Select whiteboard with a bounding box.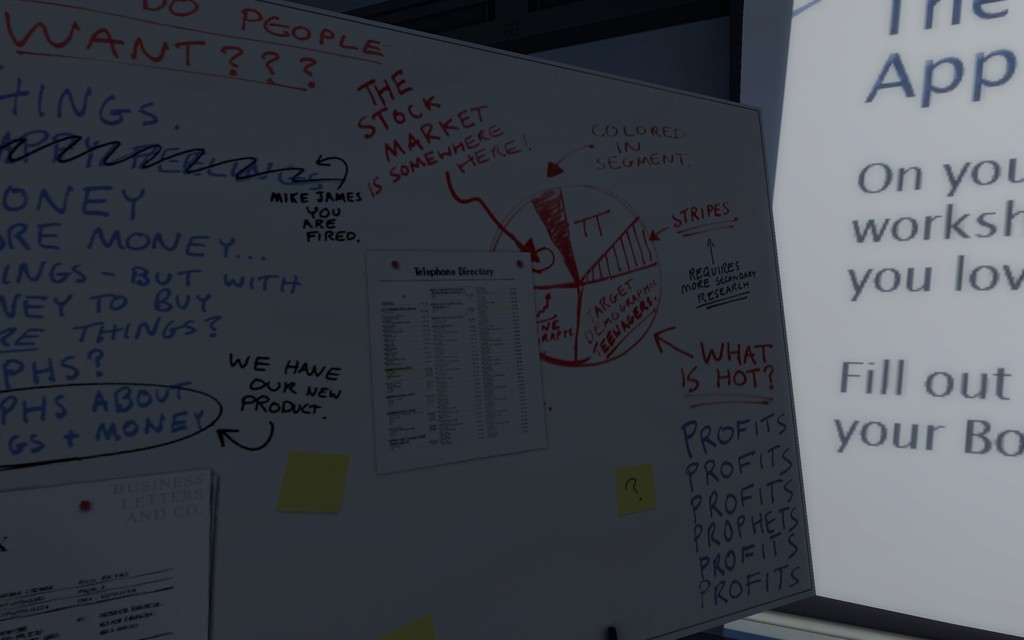
(x1=0, y1=0, x2=813, y2=639).
